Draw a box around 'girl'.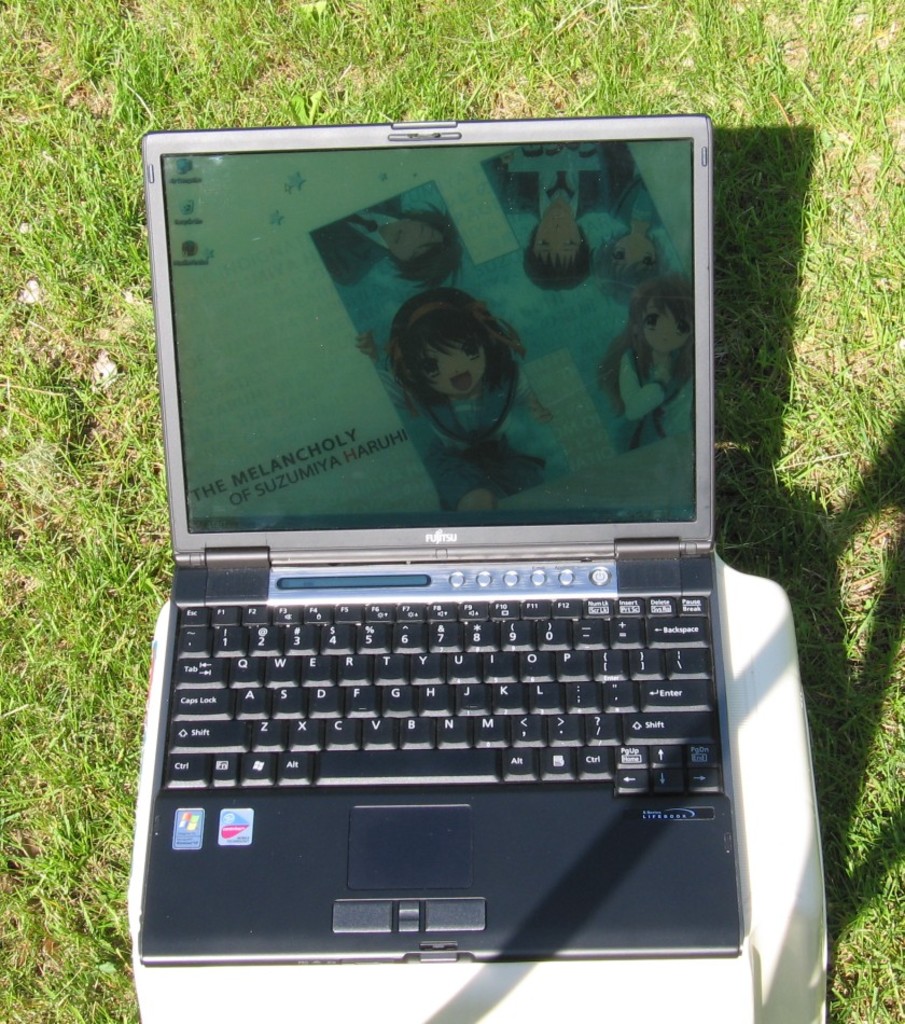
590/174/666/302.
